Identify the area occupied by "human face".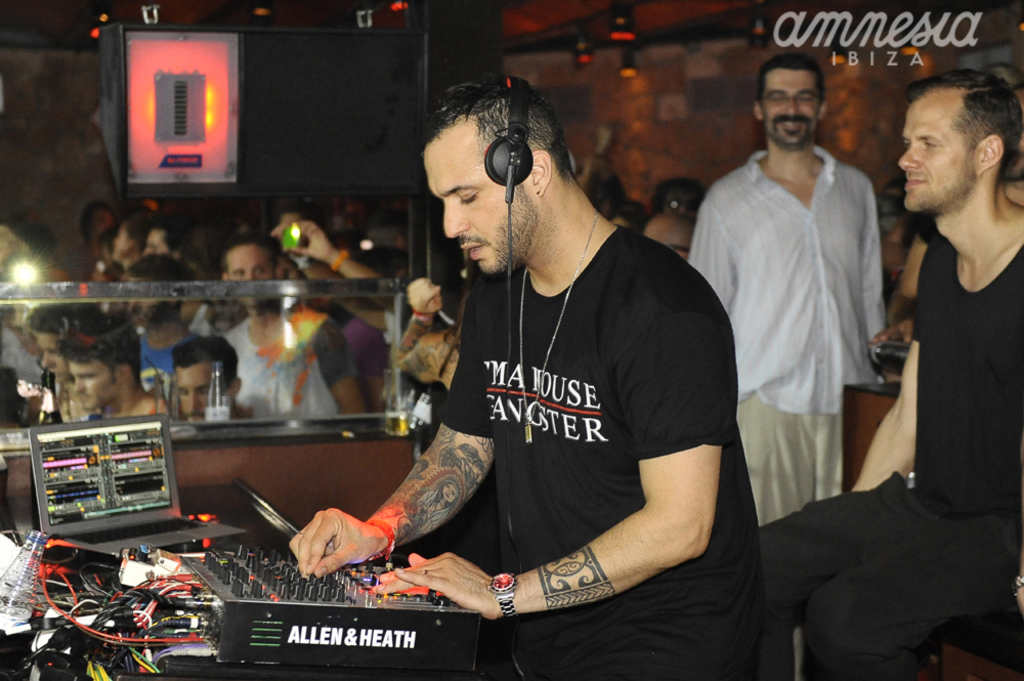
Area: box=[34, 332, 67, 385].
